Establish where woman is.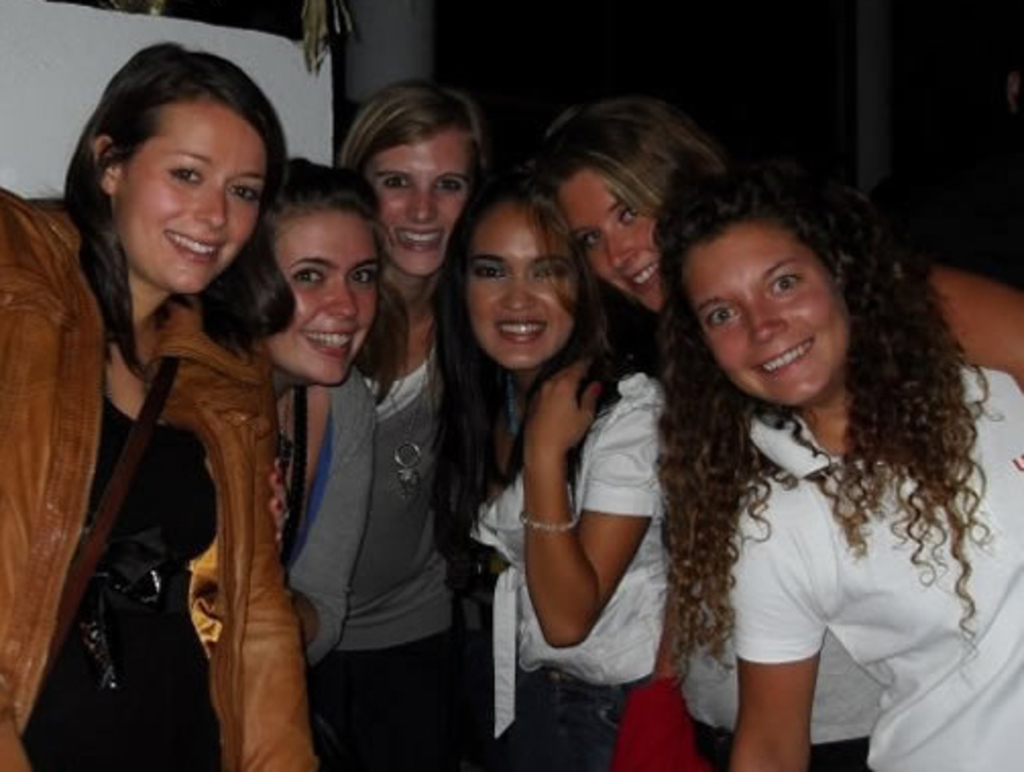
Established at [x1=645, y1=177, x2=1008, y2=770].
